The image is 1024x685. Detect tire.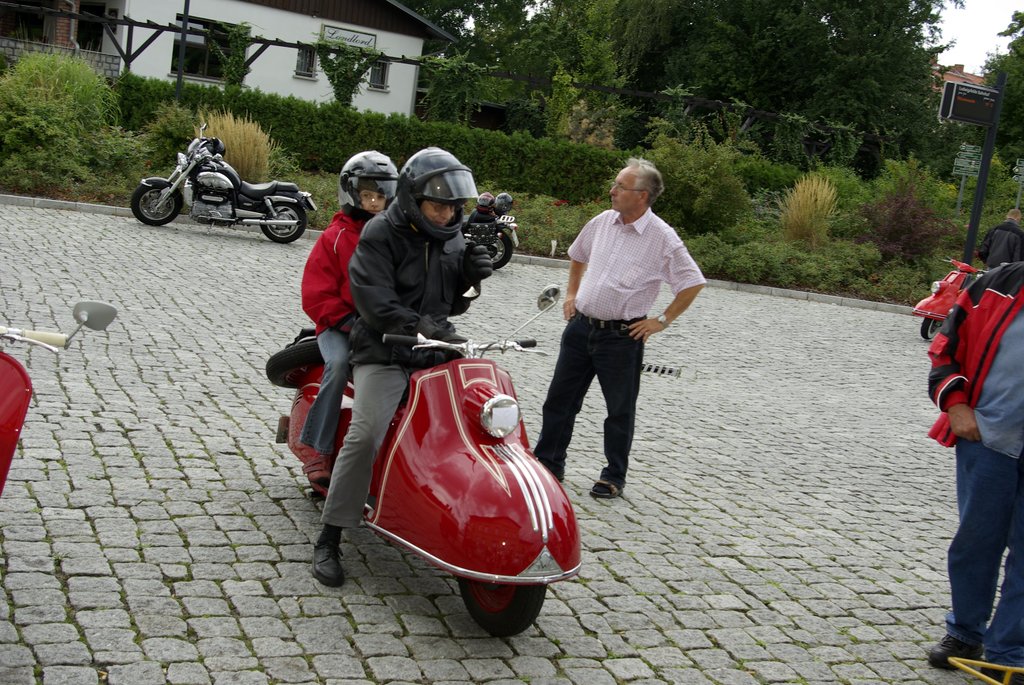
Detection: (left=456, top=578, right=543, bottom=640).
